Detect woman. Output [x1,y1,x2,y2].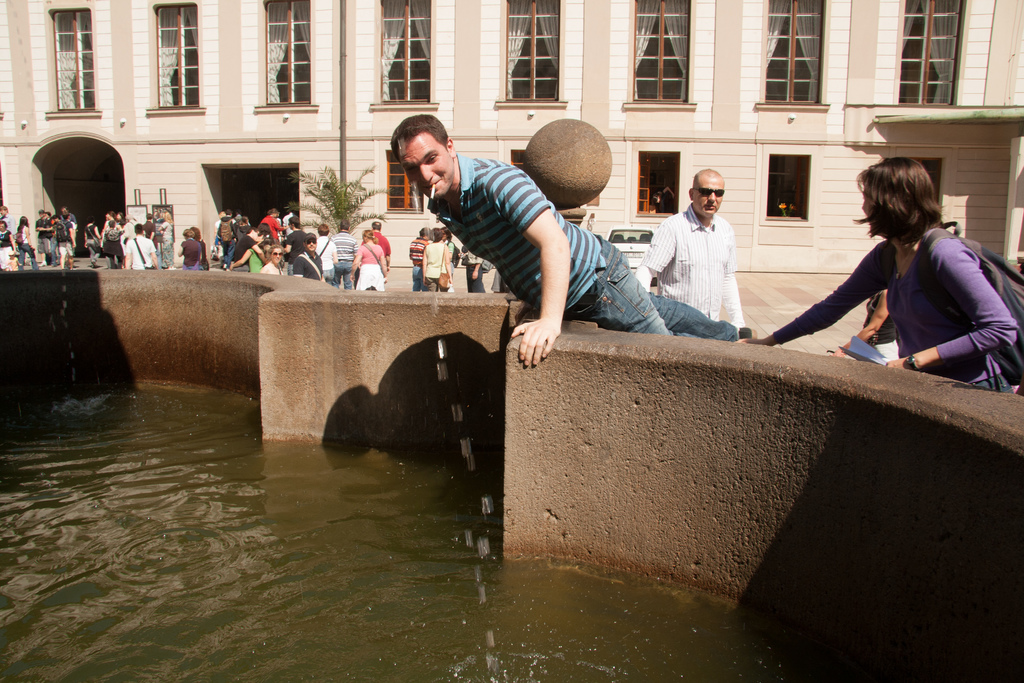
[0,222,17,269].
